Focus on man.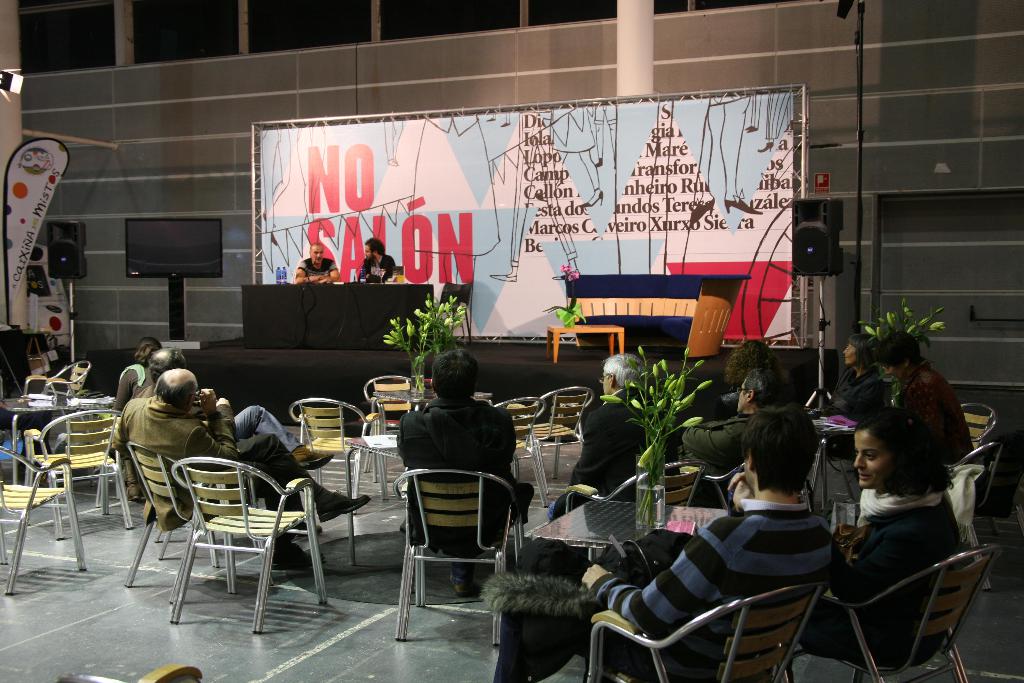
Focused at (680, 370, 794, 497).
